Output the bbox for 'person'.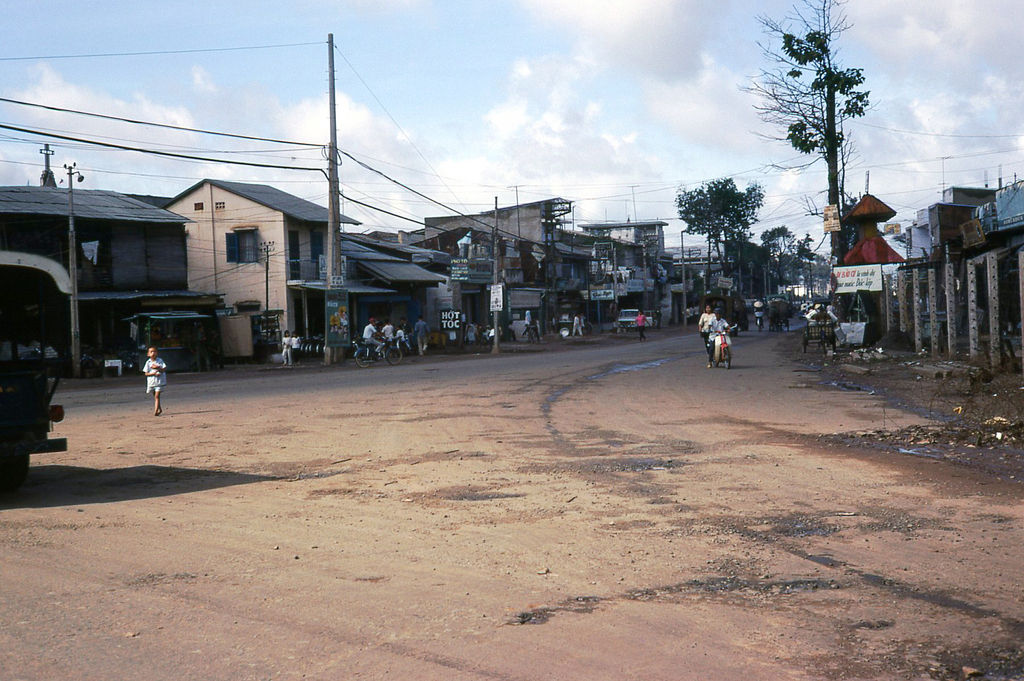
<box>633,303,652,340</box>.
